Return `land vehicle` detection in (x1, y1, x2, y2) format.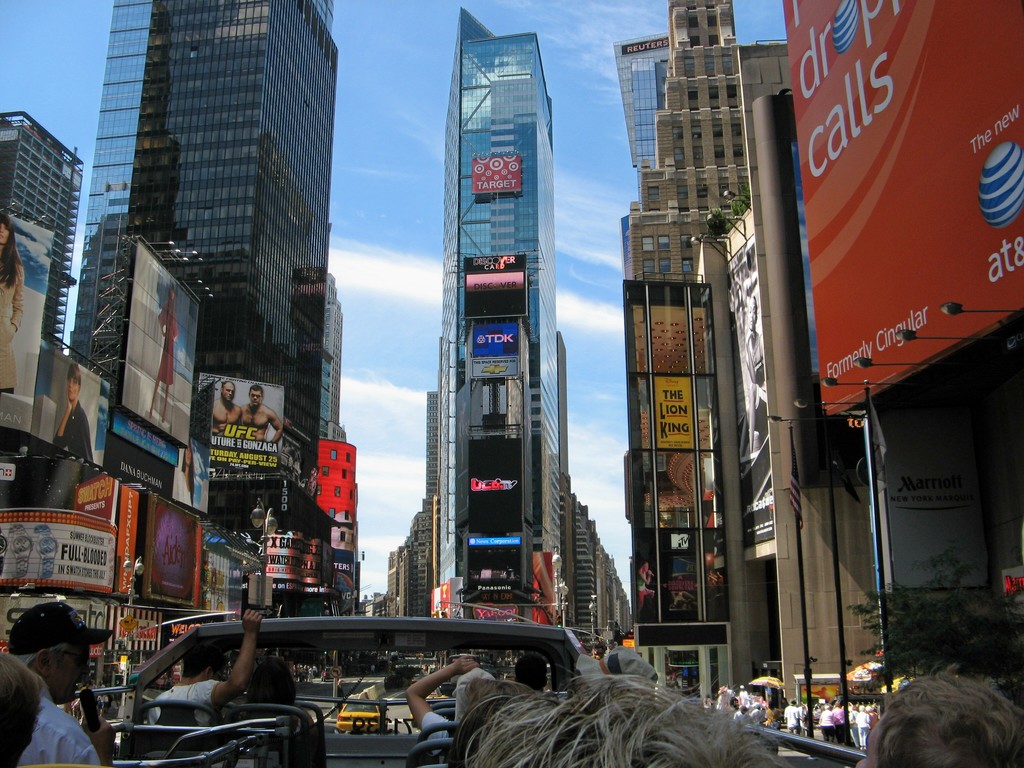
(100, 612, 863, 767).
